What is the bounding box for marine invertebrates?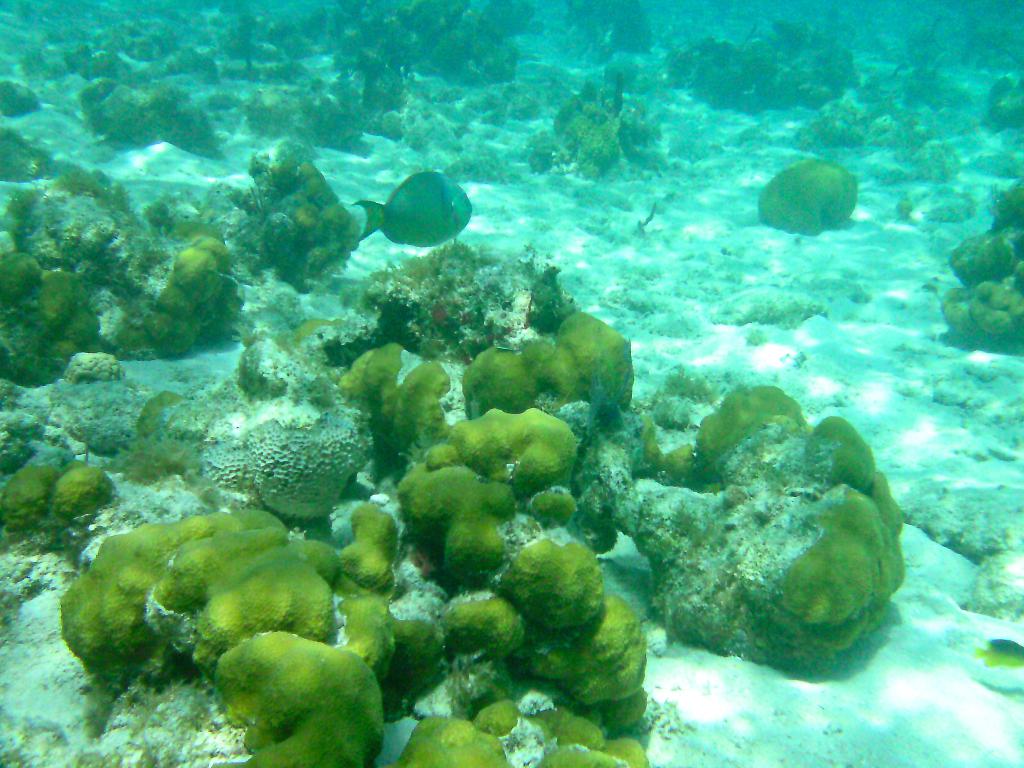
bbox=(371, 452, 535, 600).
